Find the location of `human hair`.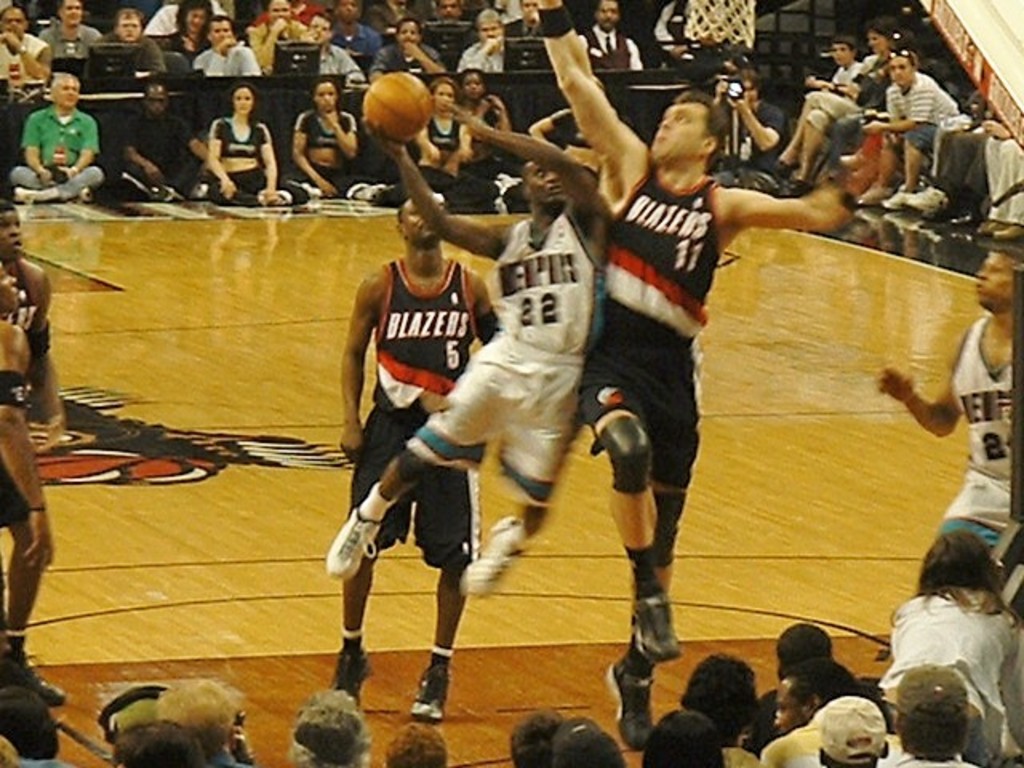
Location: <region>990, 243, 1022, 275</region>.
